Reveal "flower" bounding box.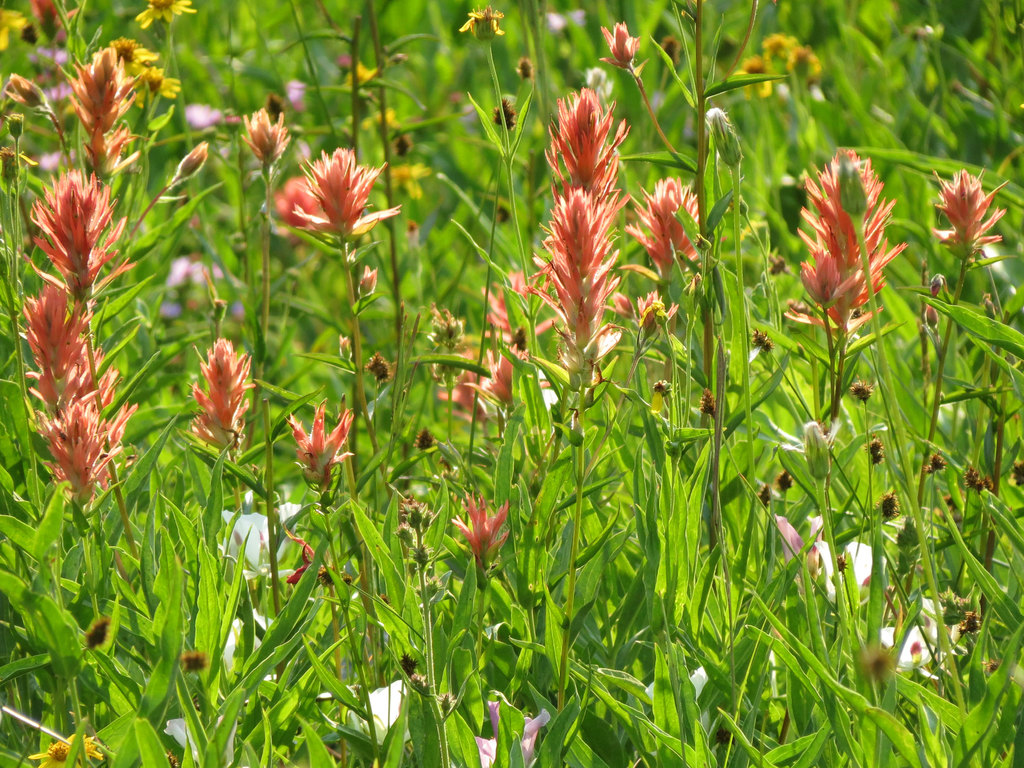
Revealed: (220, 608, 300, 679).
